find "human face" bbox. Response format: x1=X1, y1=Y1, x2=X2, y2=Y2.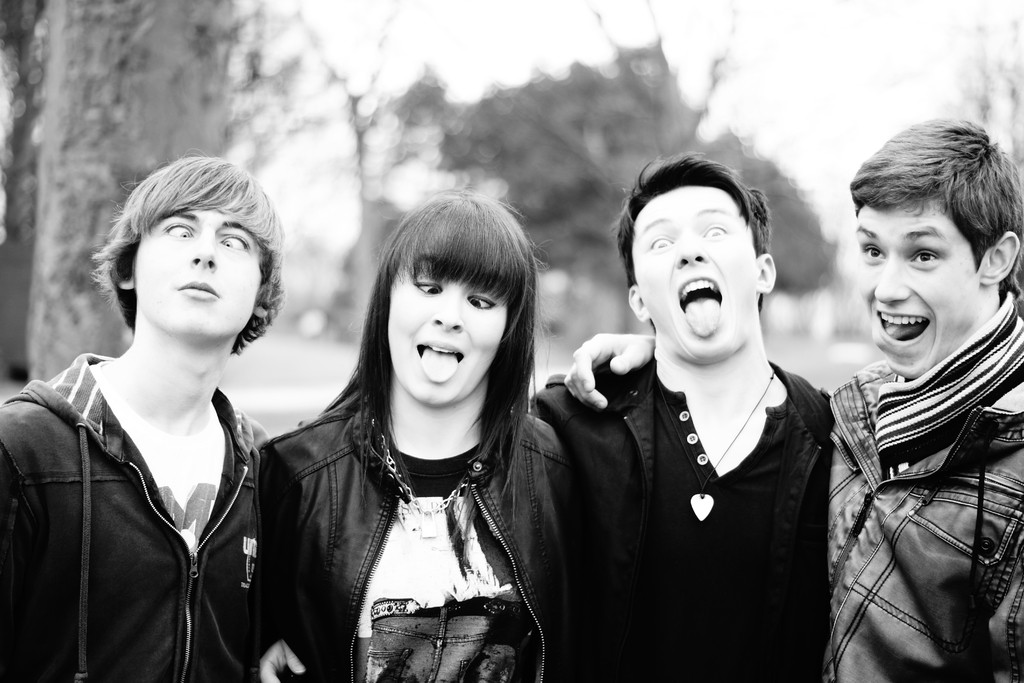
x1=630, y1=190, x2=750, y2=367.
